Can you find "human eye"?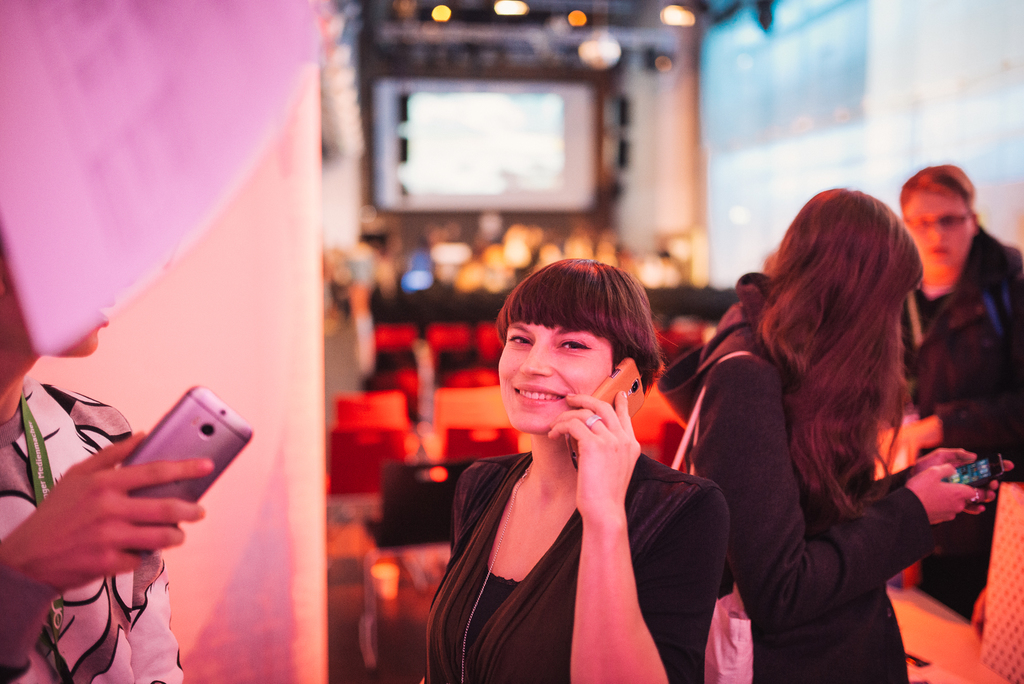
Yes, bounding box: 555 337 591 355.
